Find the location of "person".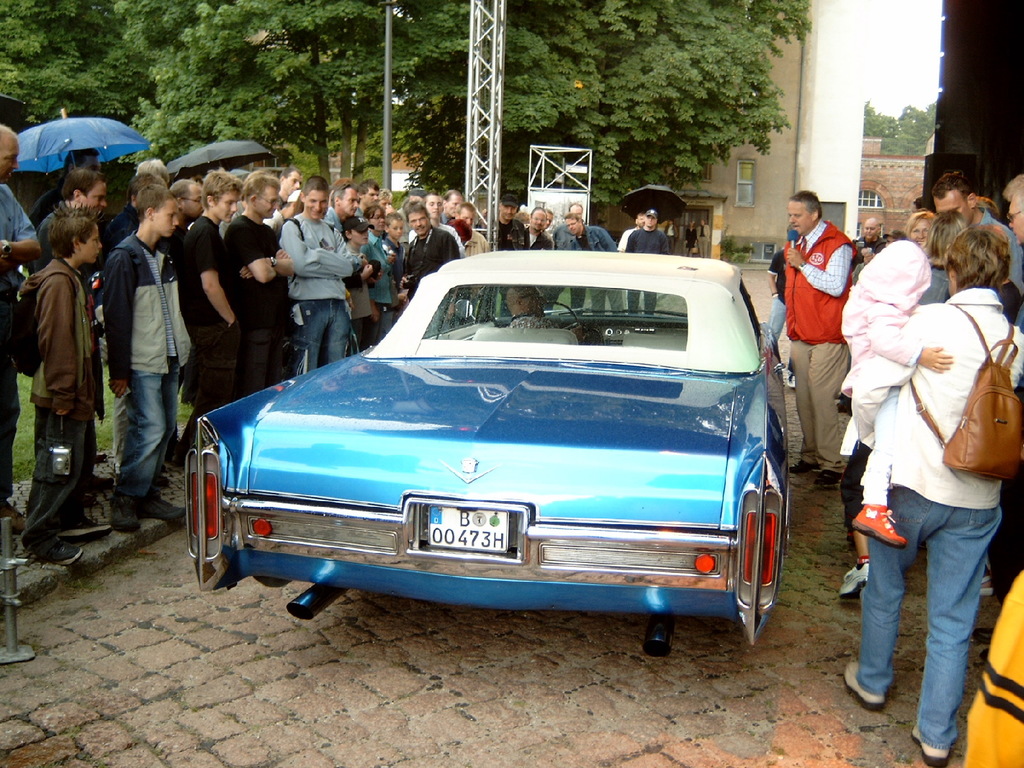
Location: Rect(685, 221, 697, 259).
